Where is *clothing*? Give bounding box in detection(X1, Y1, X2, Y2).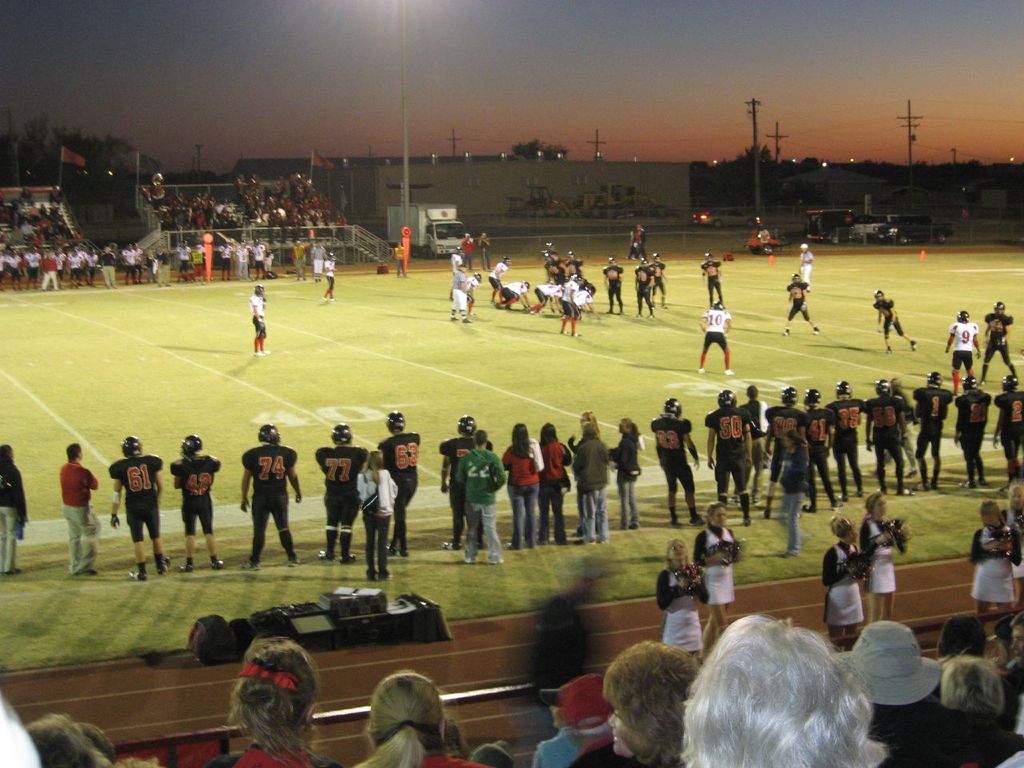
detection(871, 298, 902, 335).
